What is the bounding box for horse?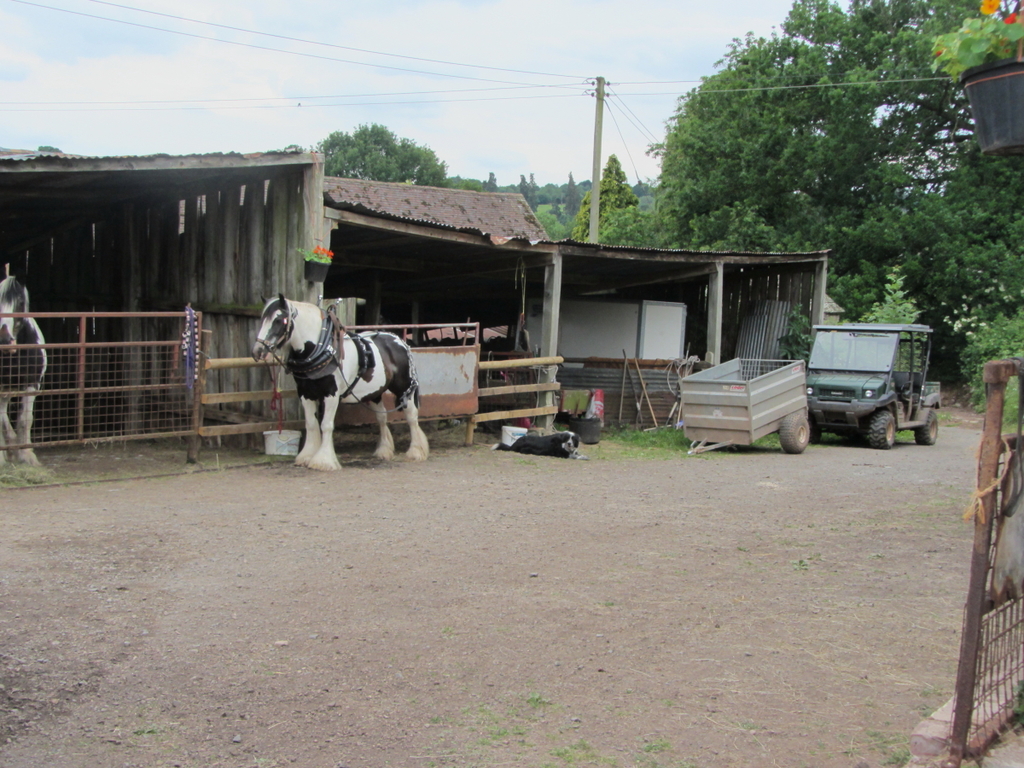
(251,288,433,474).
